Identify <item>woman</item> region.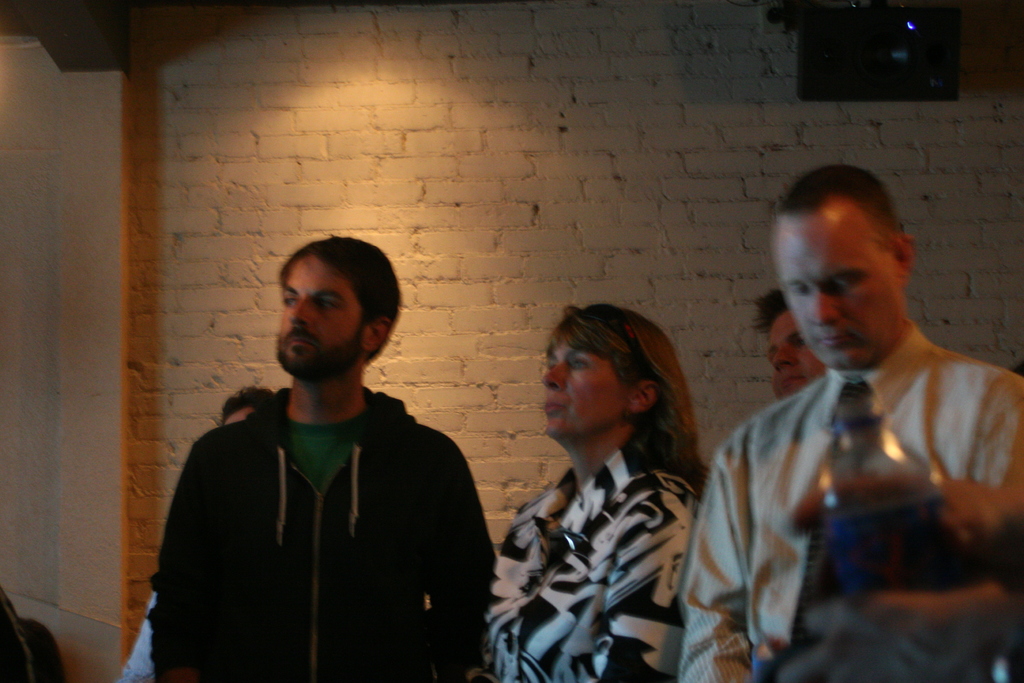
Region: left=480, top=298, right=741, bottom=667.
